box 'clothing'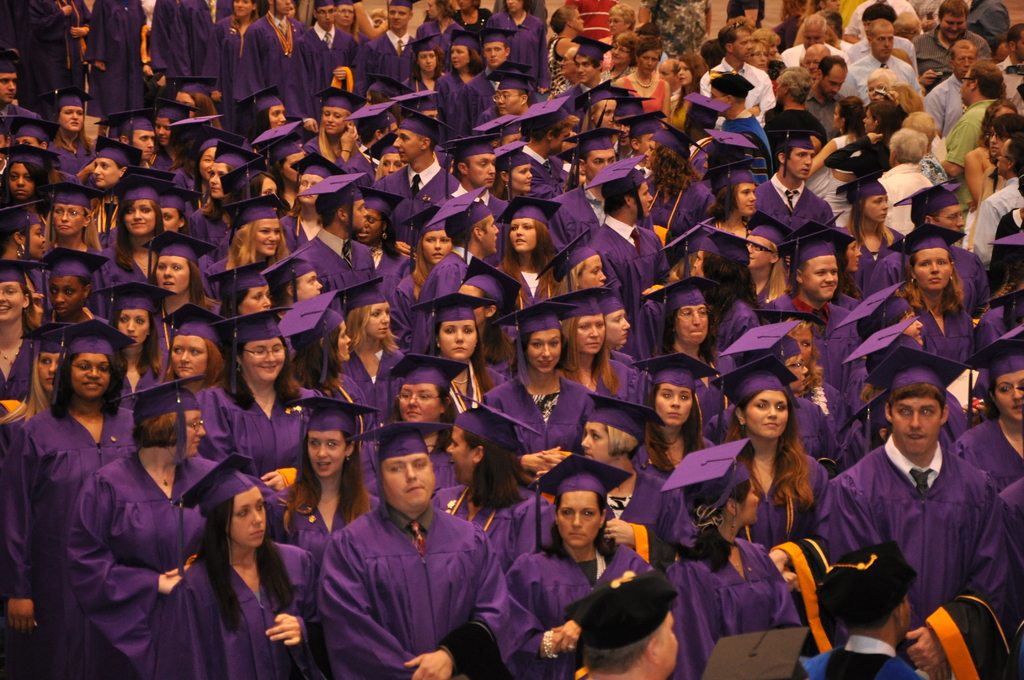
966:1:1014:50
